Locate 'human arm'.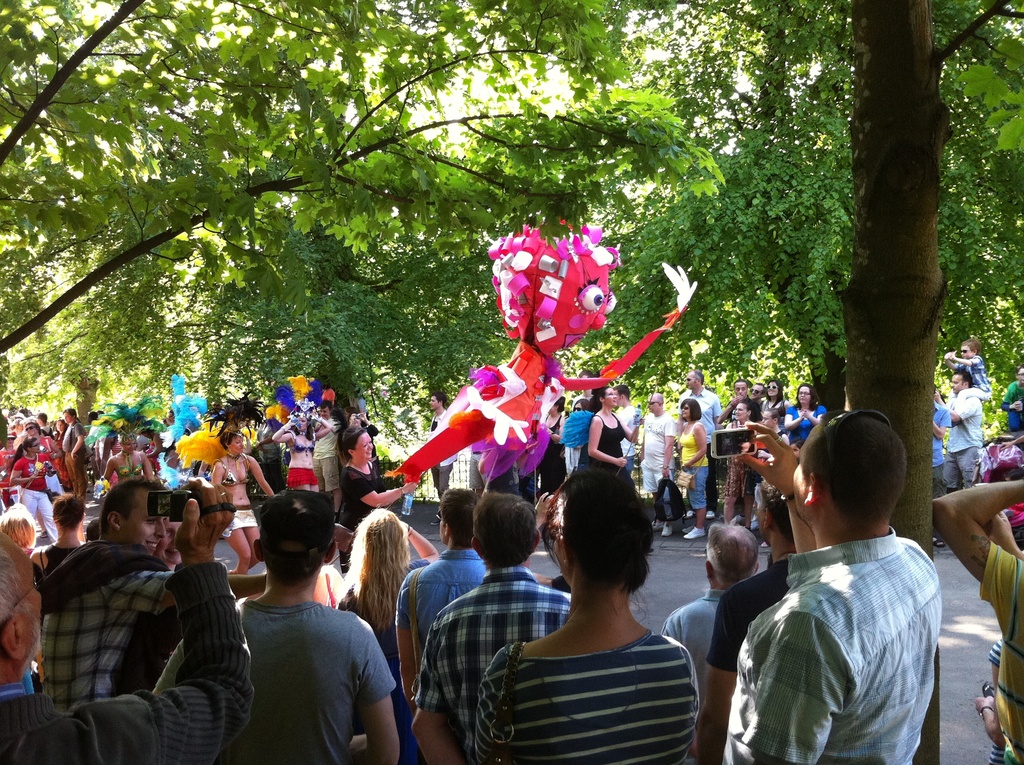
Bounding box: box=[473, 661, 511, 764].
